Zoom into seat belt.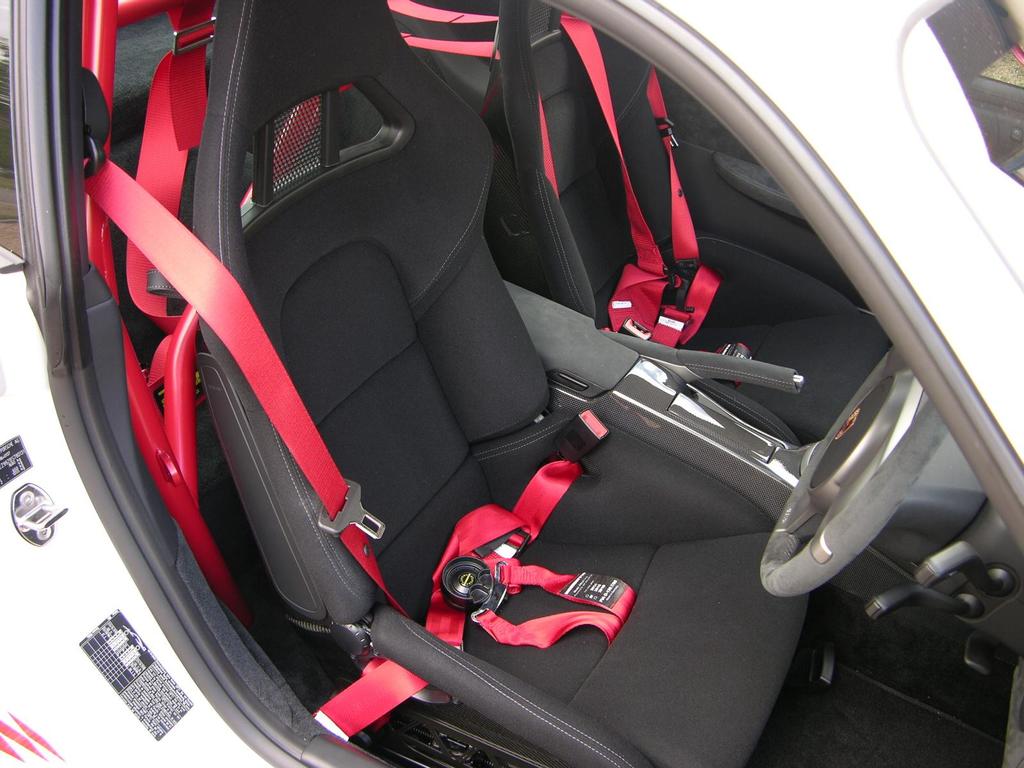
Zoom target: bbox(310, 450, 637, 721).
